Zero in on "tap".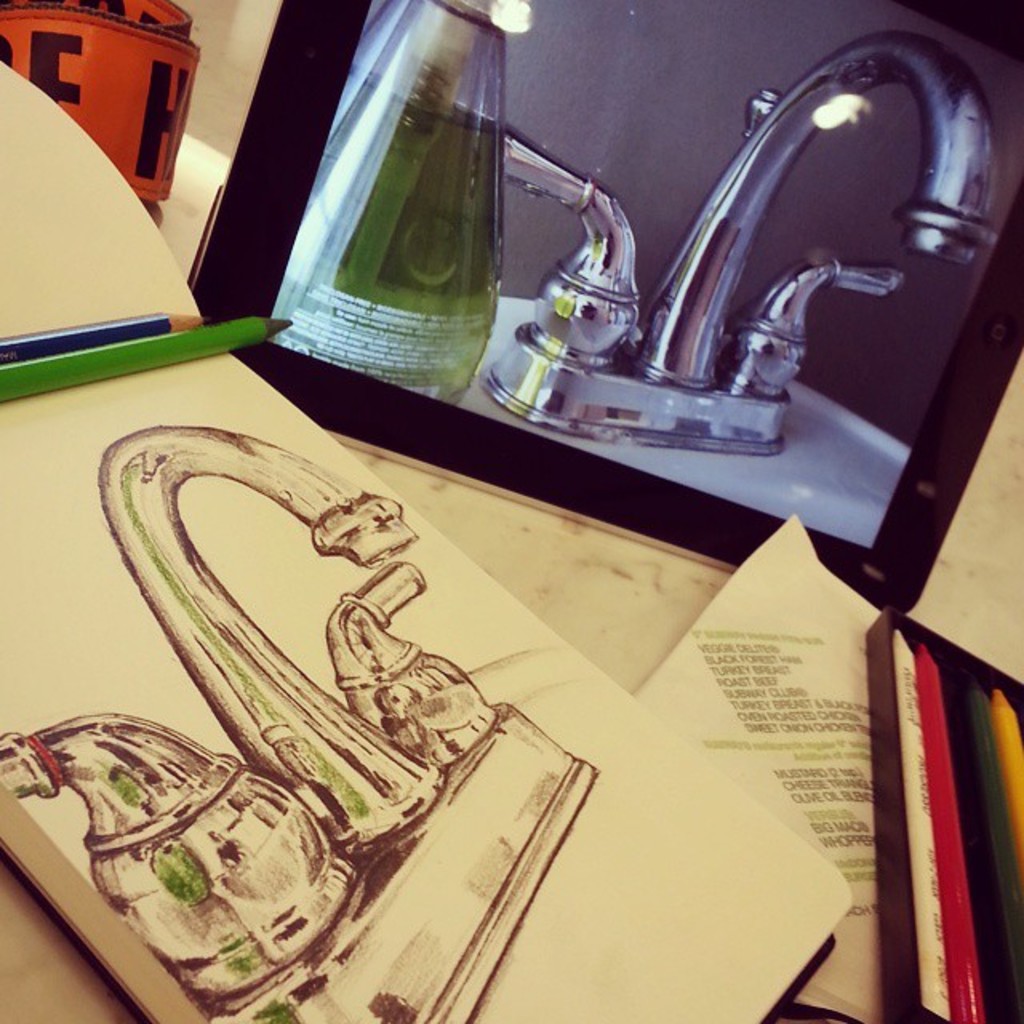
Zeroed in: bbox=[478, 34, 997, 461].
